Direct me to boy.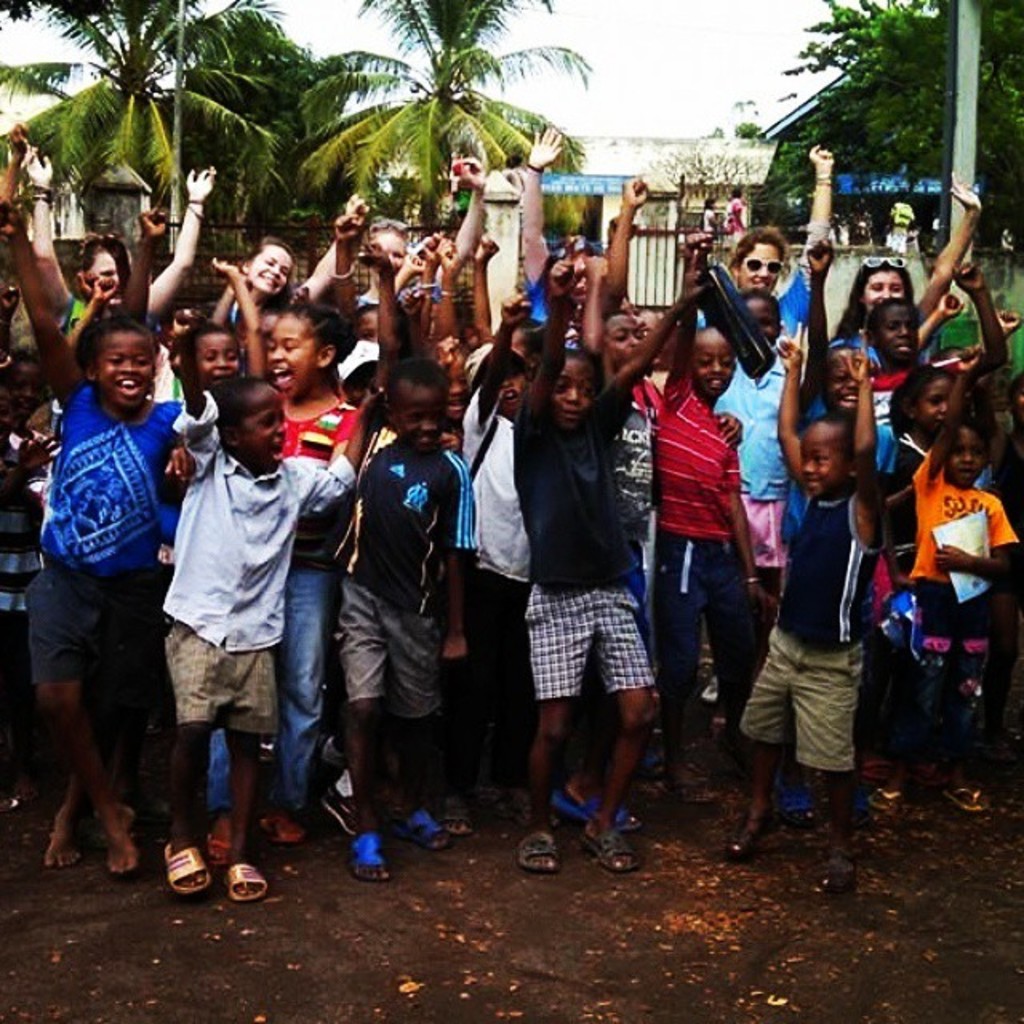
Direction: left=16, top=253, right=190, bottom=901.
